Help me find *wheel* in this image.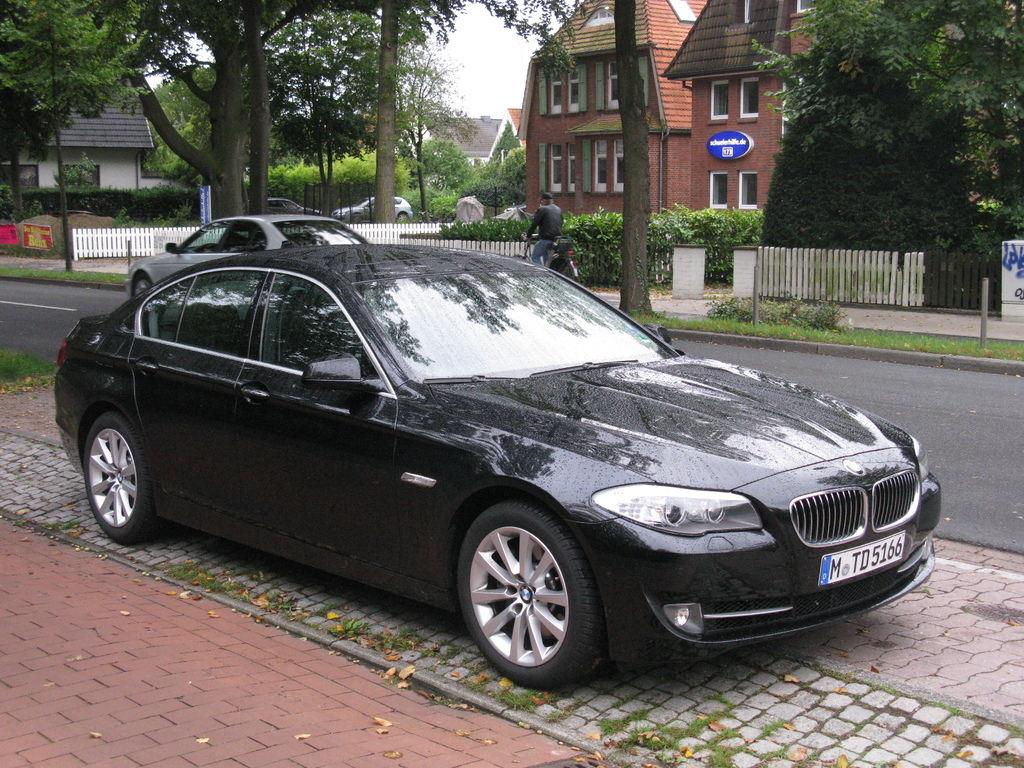
Found it: bbox=[344, 212, 365, 224].
